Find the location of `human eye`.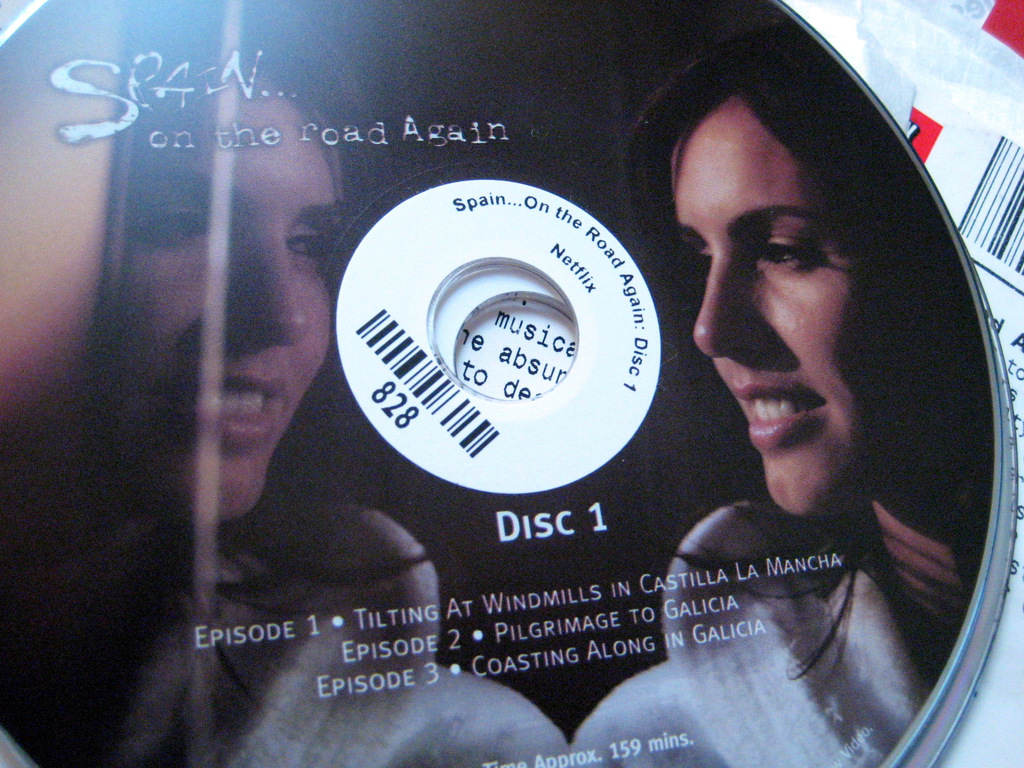
Location: locate(694, 241, 715, 269).
